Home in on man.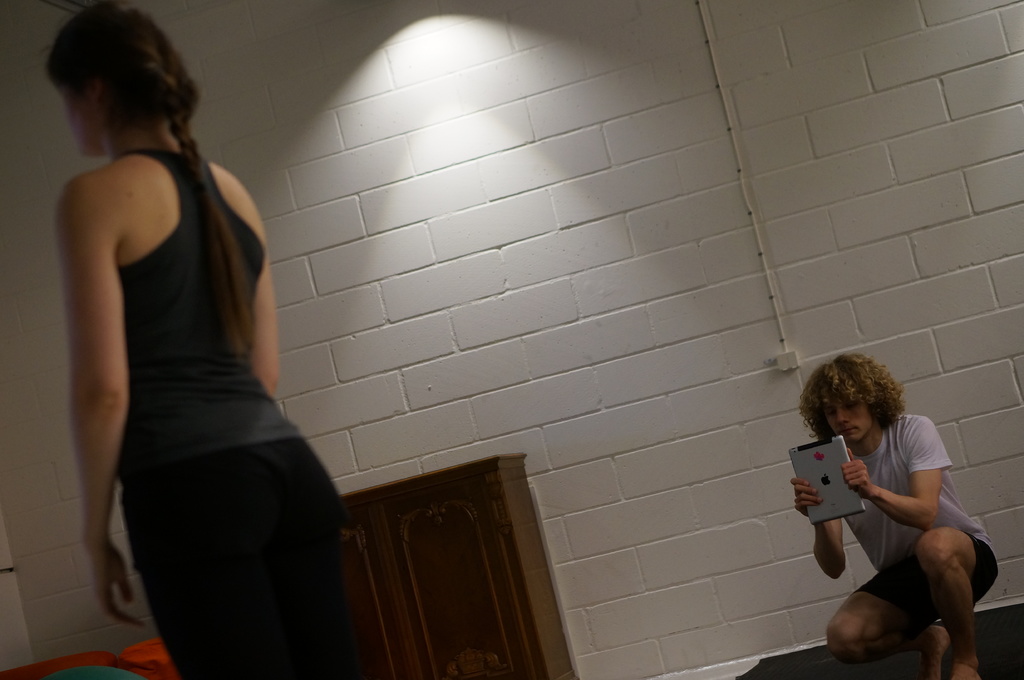
Homed in at <box>799,353,1002,679</box>.
